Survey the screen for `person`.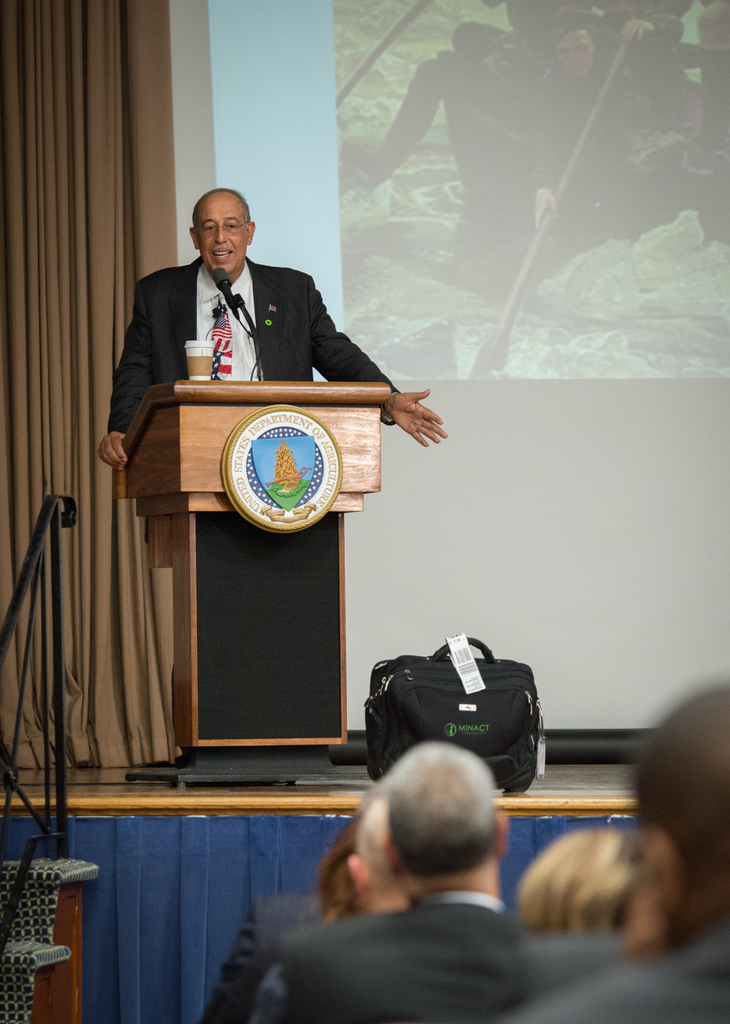
Survey found: [left=510, top=676, right=729, bottom=1023].
